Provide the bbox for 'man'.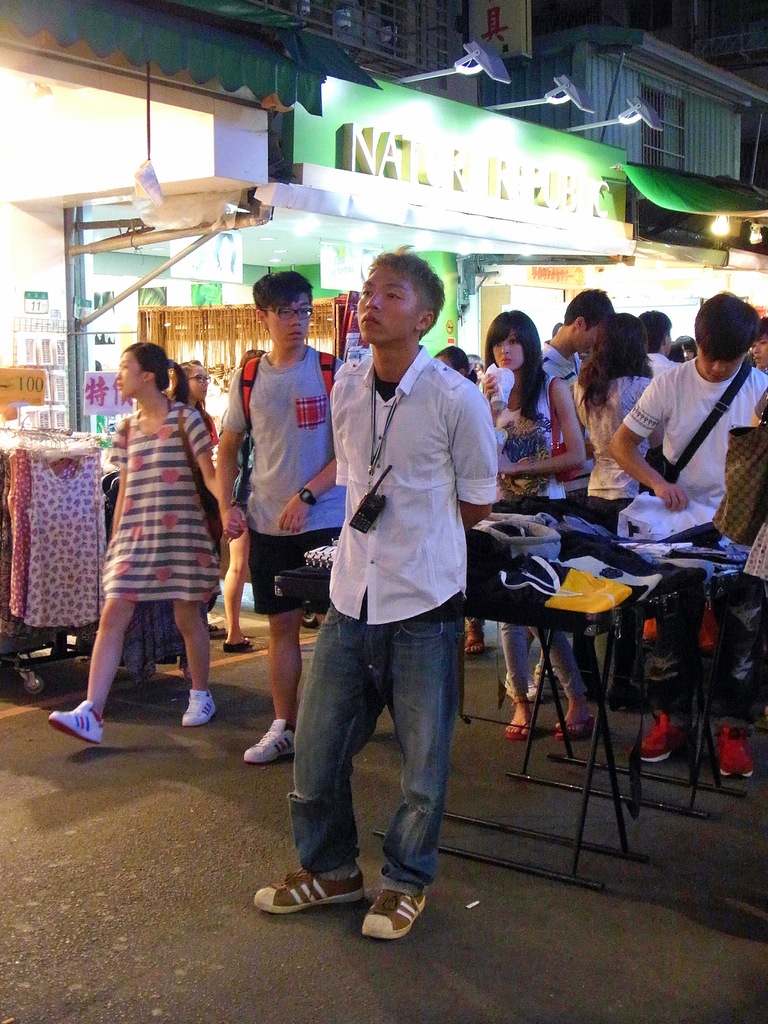
bbox(637, 311, 687, 454).
